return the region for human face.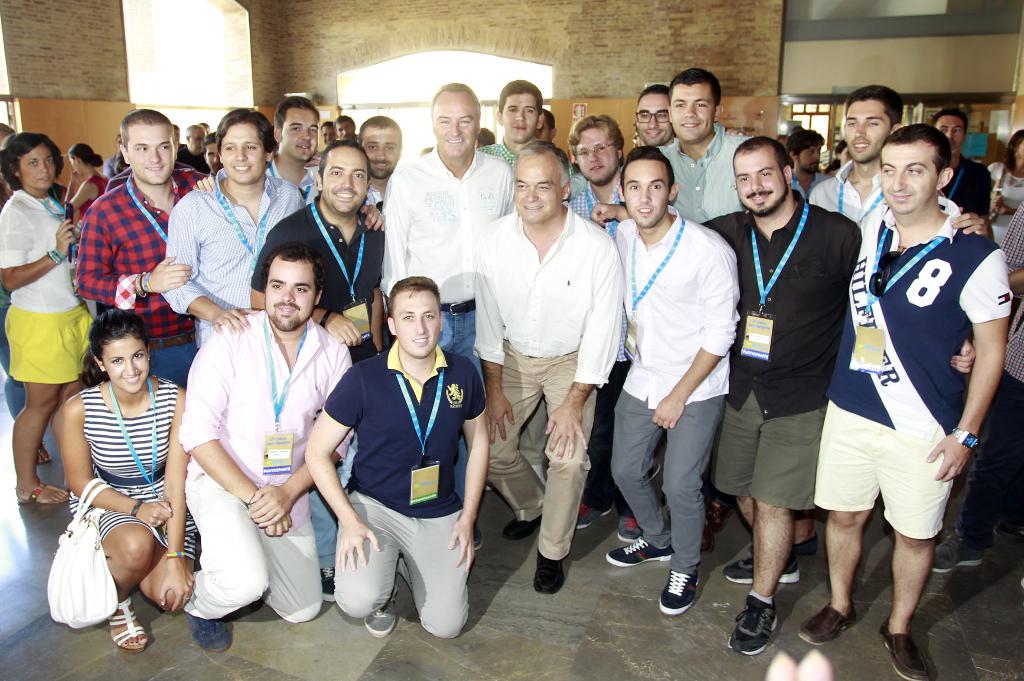
rect(641, 103, 670, 137).
